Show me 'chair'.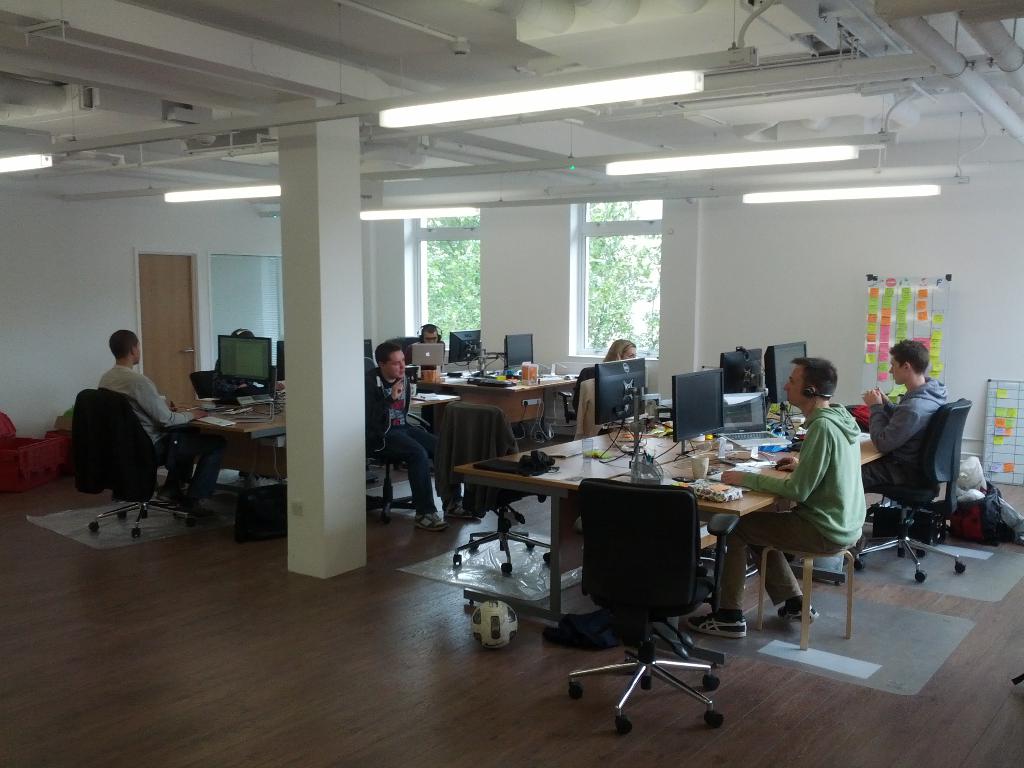
'chair' is here: (x1=360, y1=367, x2=435, y2=521).
